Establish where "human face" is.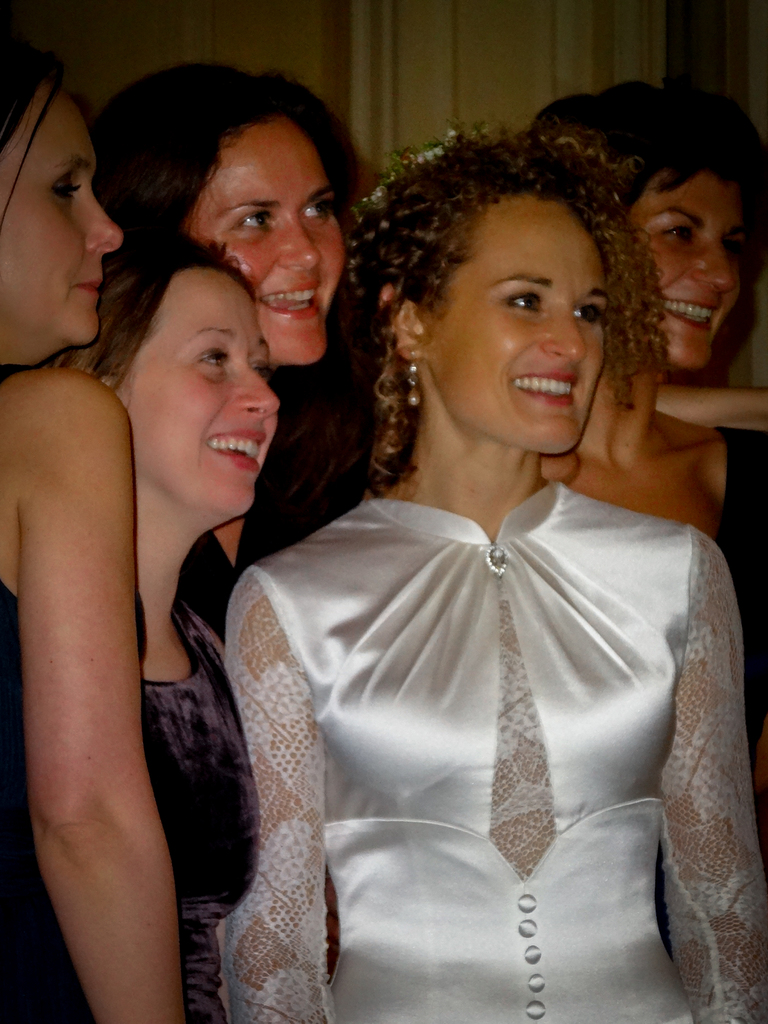
Established at <box>117,262,284,519</box>.
